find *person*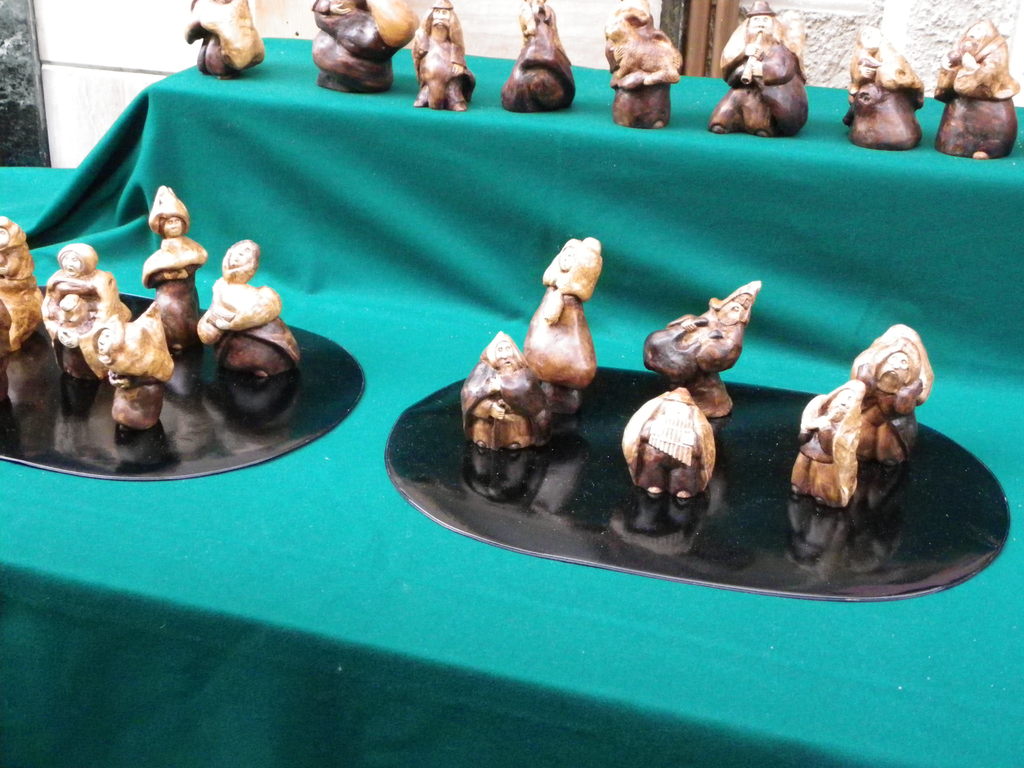
[left=186, top=0, right=270, bottom=77]
